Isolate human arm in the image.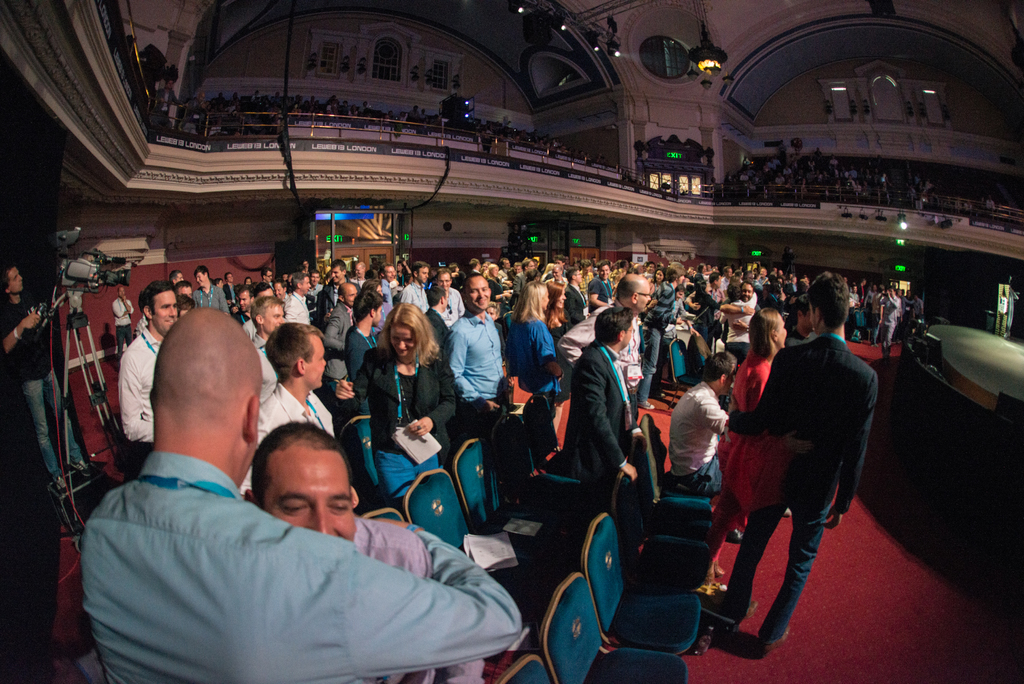
Isolated region: [left=444, top=330, right=499, bottom=417].
